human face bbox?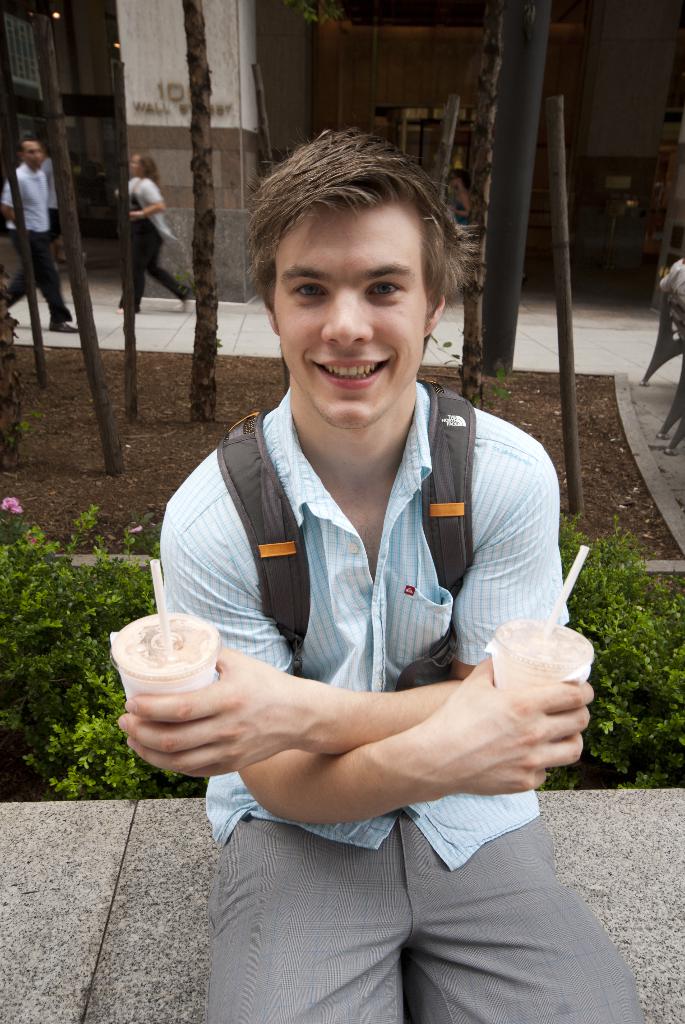
bbox(270, 189, 422, 424)
